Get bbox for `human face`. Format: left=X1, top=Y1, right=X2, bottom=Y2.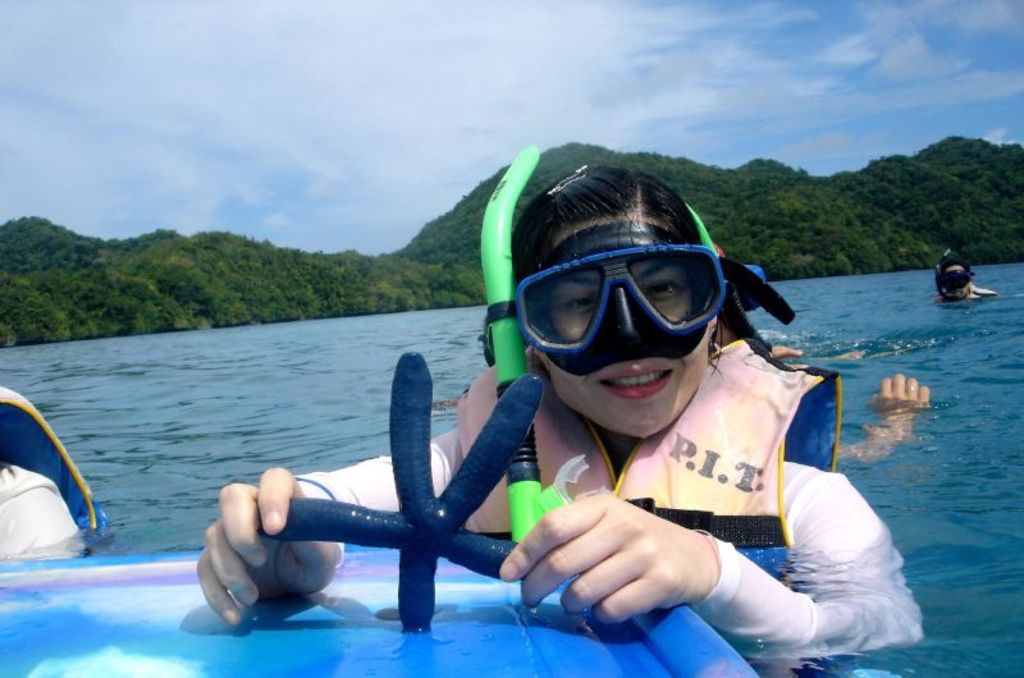
left=540, top=214, right=713, bottom=436.
